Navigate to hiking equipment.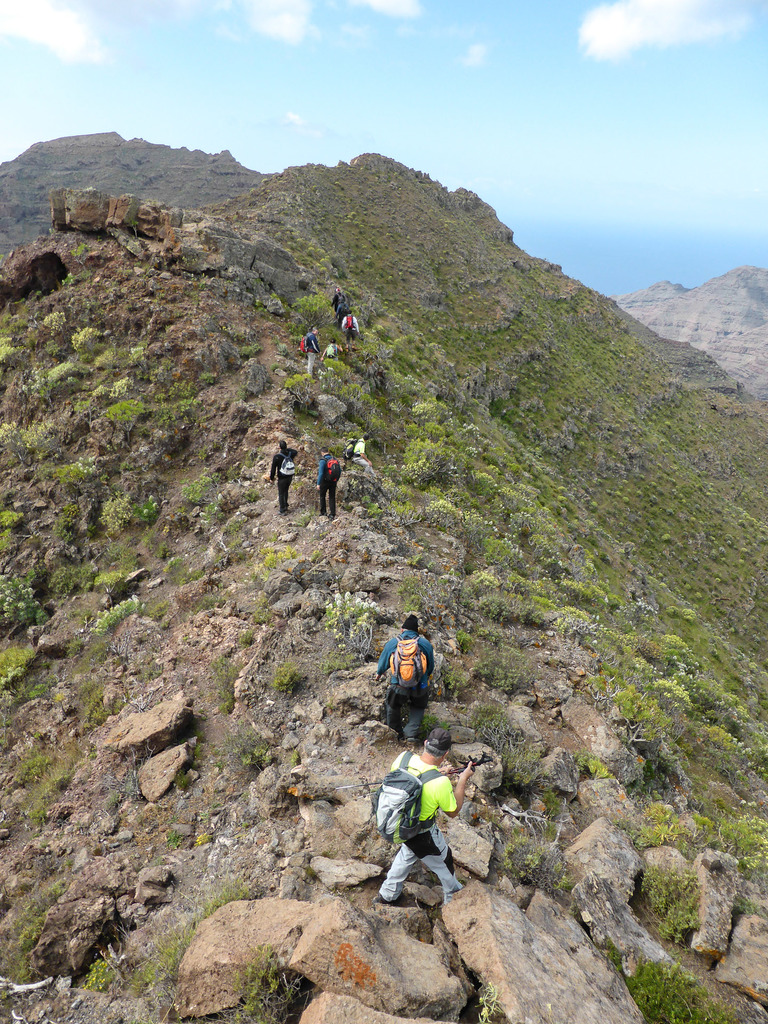
Navigation target: {"left": 324, "top": 451, "right": 342, "bottom": 486}.
